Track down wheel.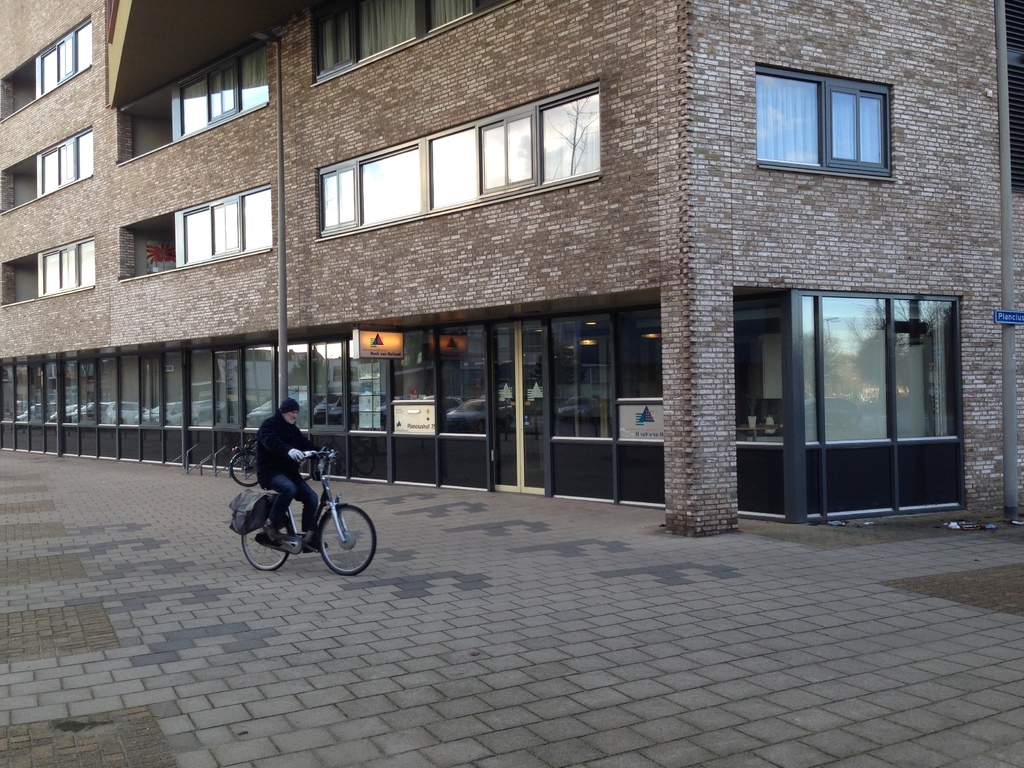
Tracked to {"left": 315, "top": 503, "right": 378, "bottom": 579}.
